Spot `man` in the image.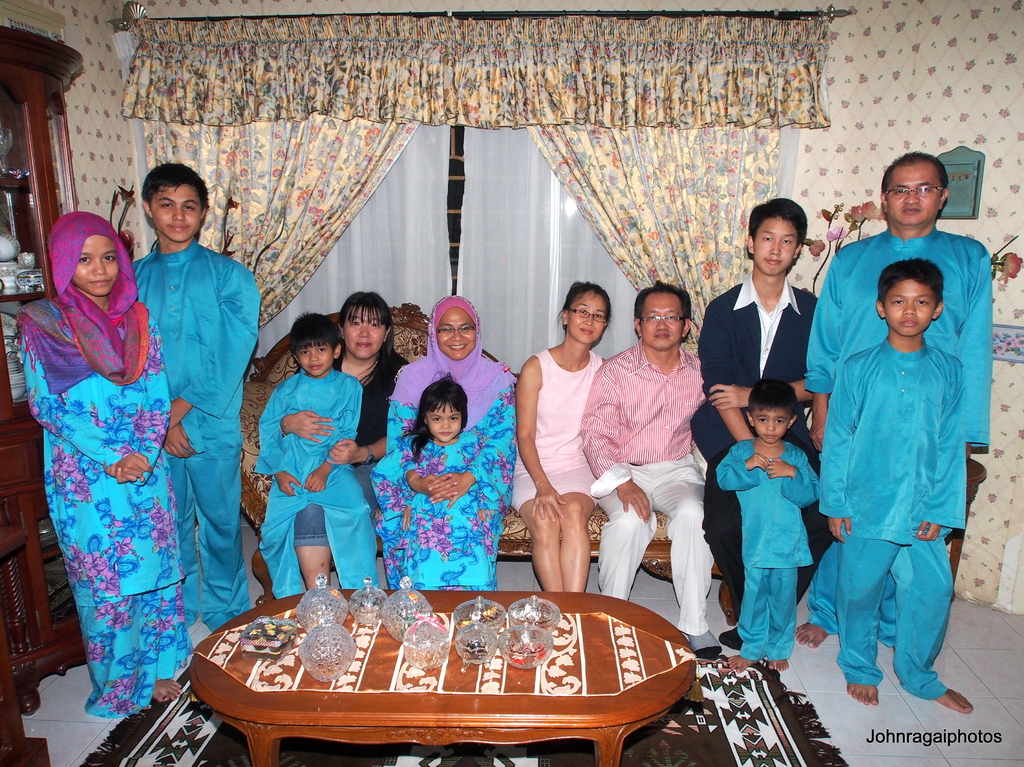
`man` found at 575 281 714 658.
